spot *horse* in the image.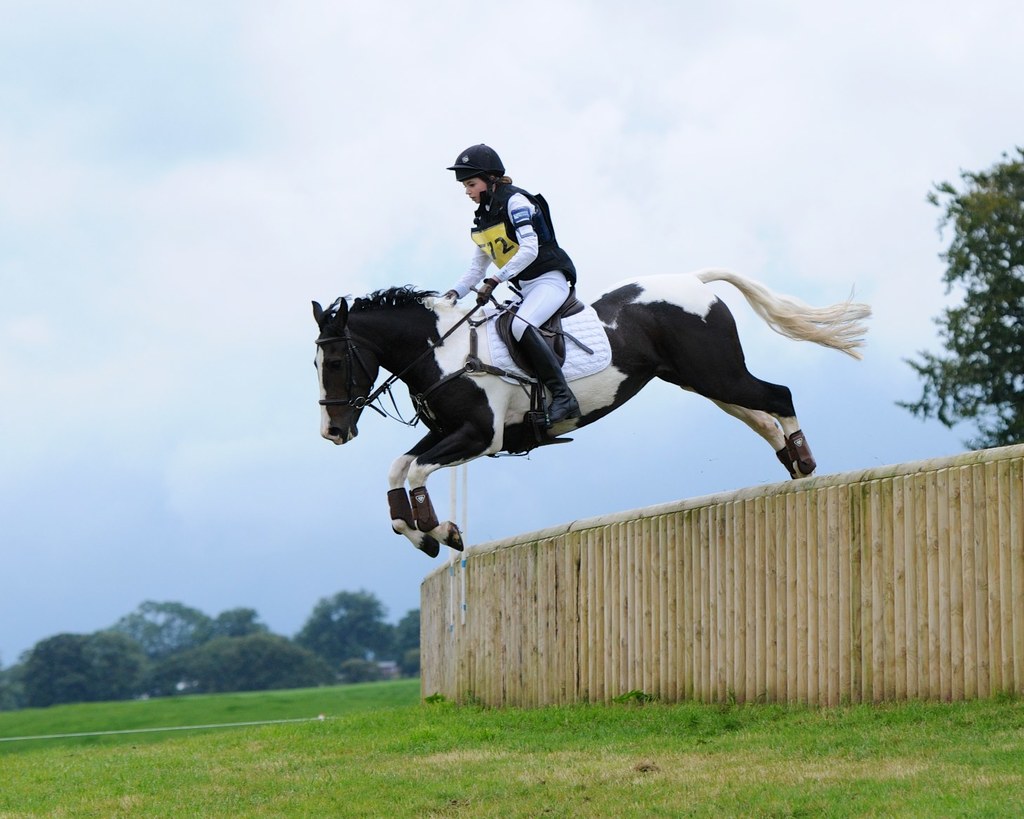
*horse* found at {"left": 307, "top": 261, "right": 877, "bottom": 561}.
